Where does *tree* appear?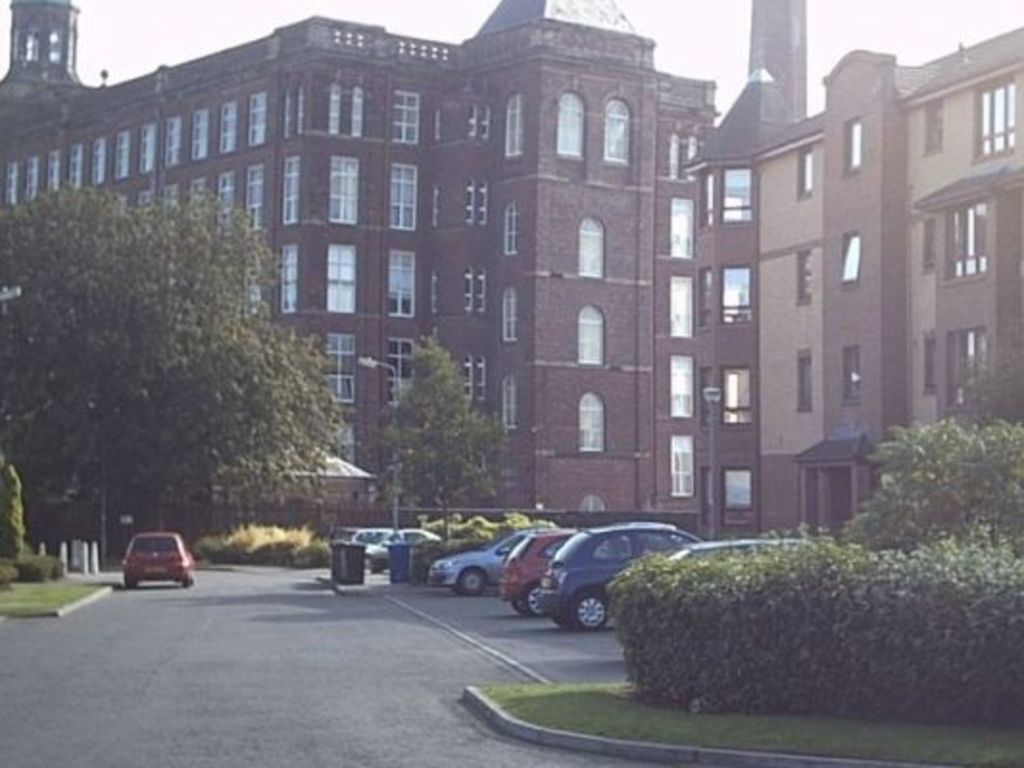
Appears at left=394, top=328, right=507, bottom=534.
